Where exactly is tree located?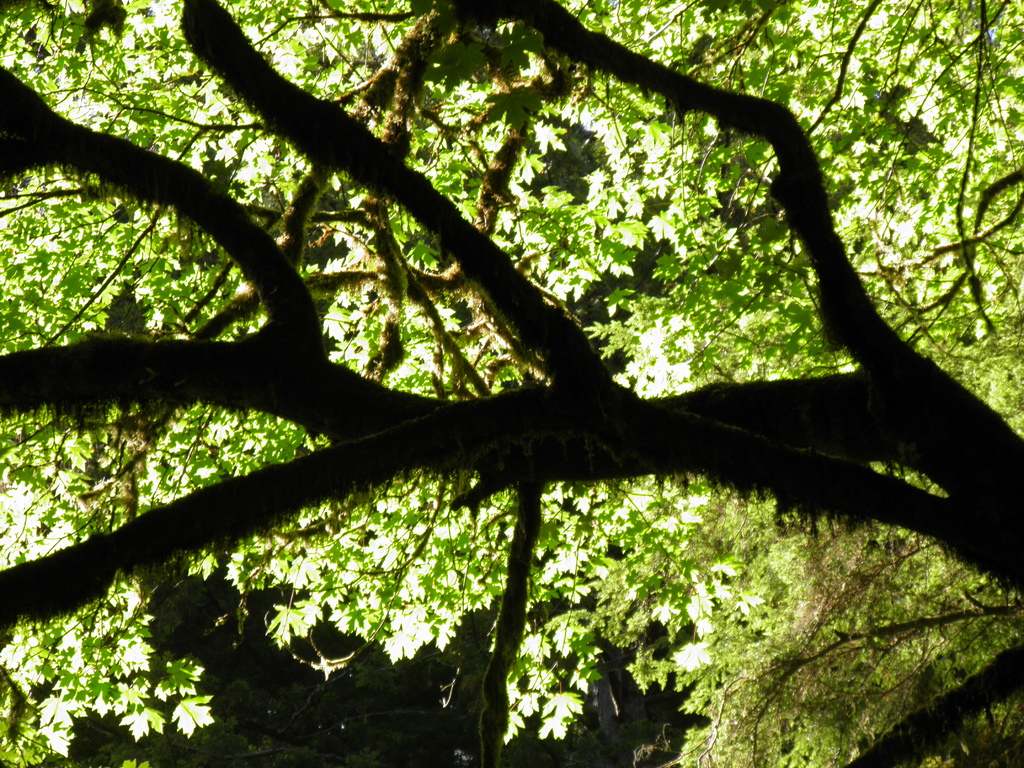
Its bounding box is 31:2:1004:747.
